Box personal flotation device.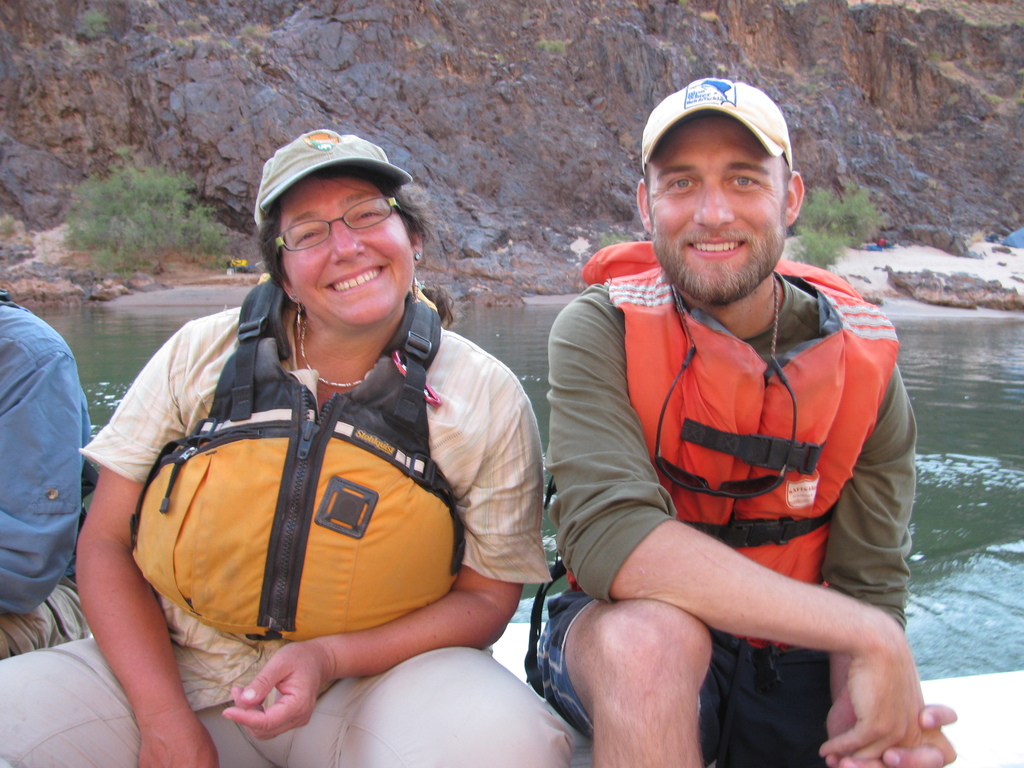
<box>130,274,469,647</box>.
